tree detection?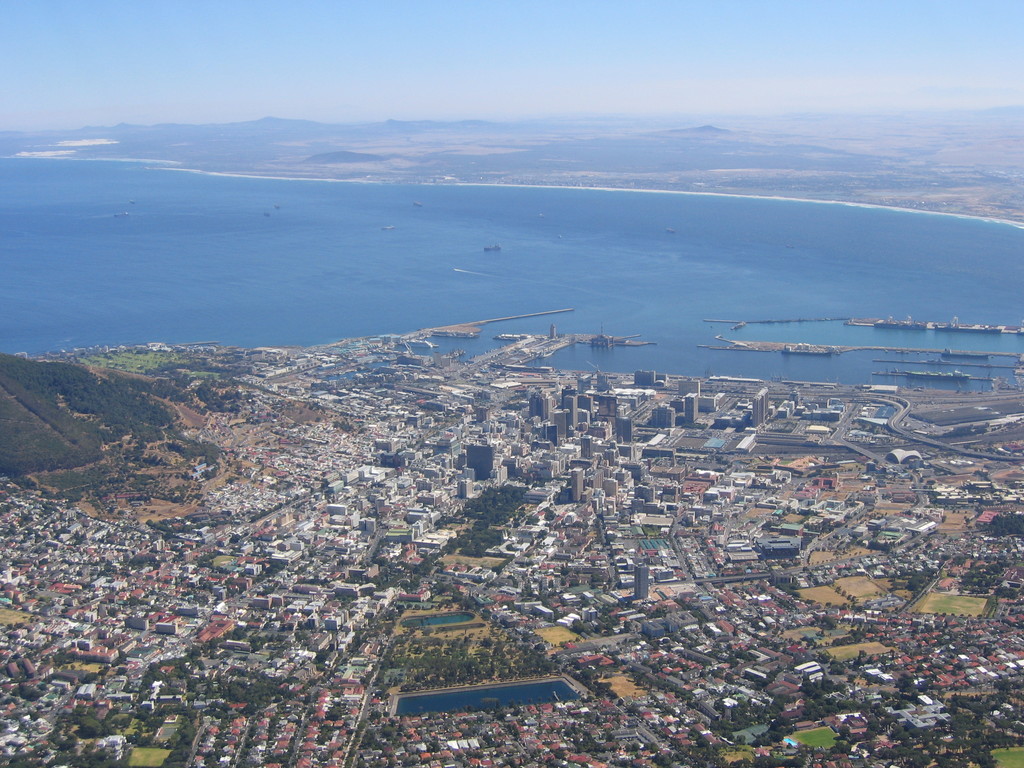
bbox(368, 710, 384, 724)
